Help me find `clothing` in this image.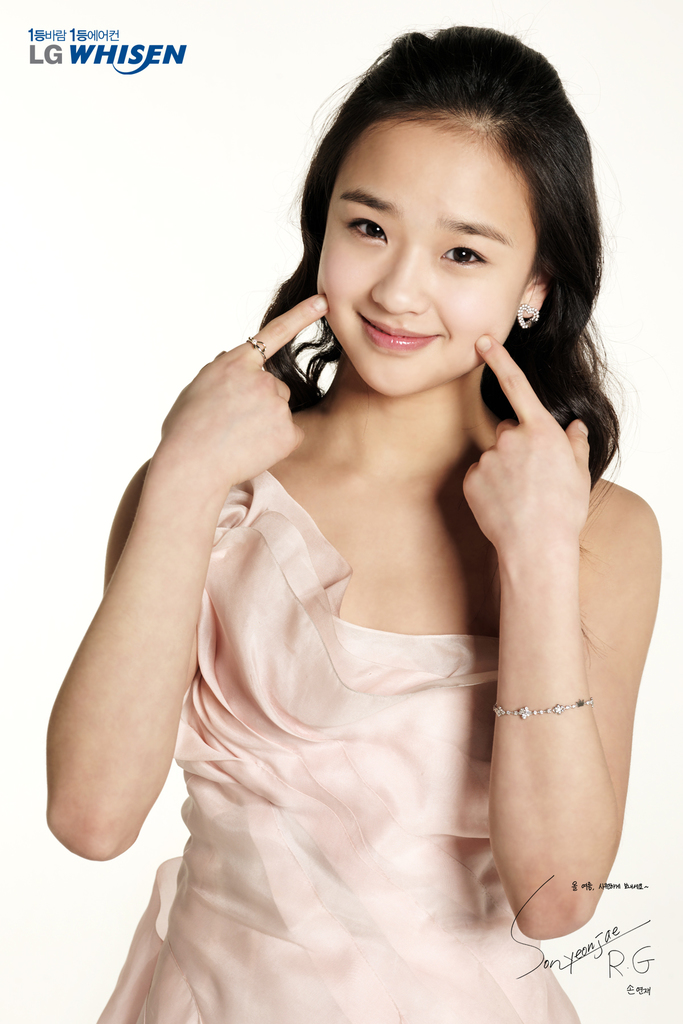
Found it: [133,446,530,999].
